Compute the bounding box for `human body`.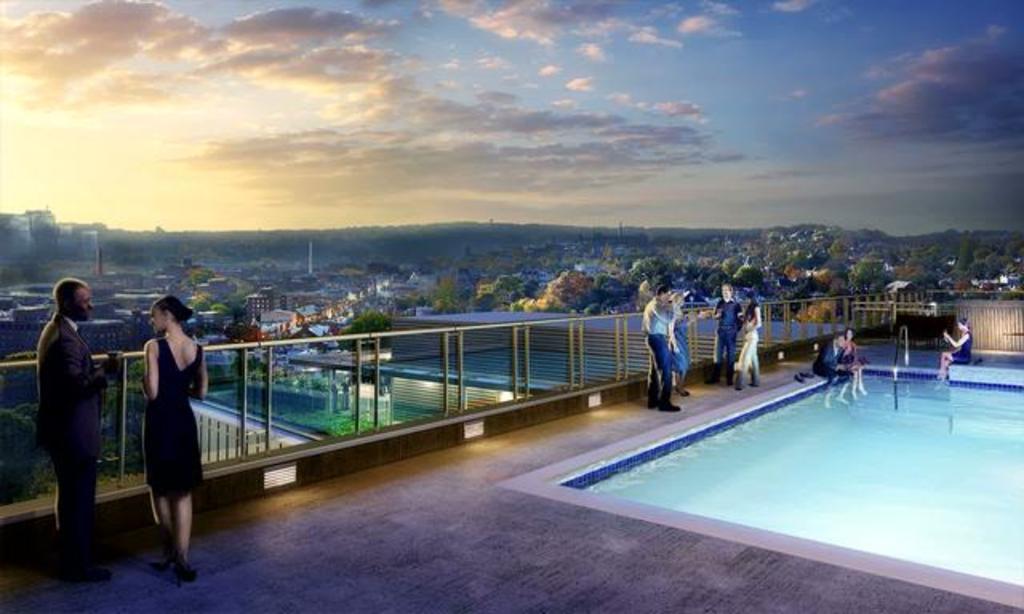
detection(934, 318, 970, 385).
